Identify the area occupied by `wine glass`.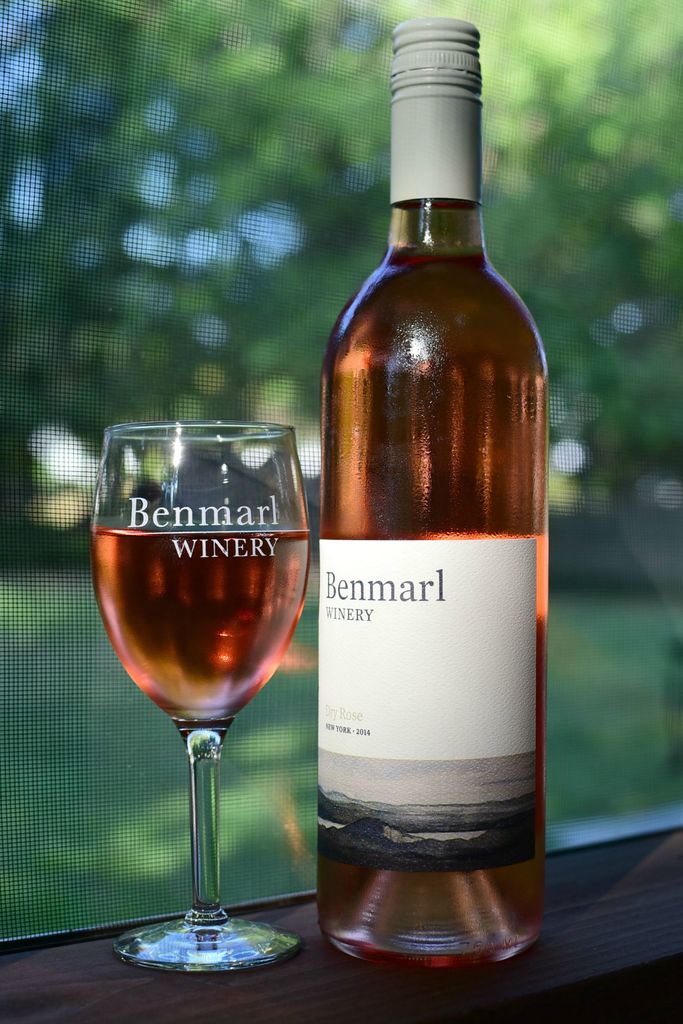
Area: left=88, top=417, right=313, bottom=976.
